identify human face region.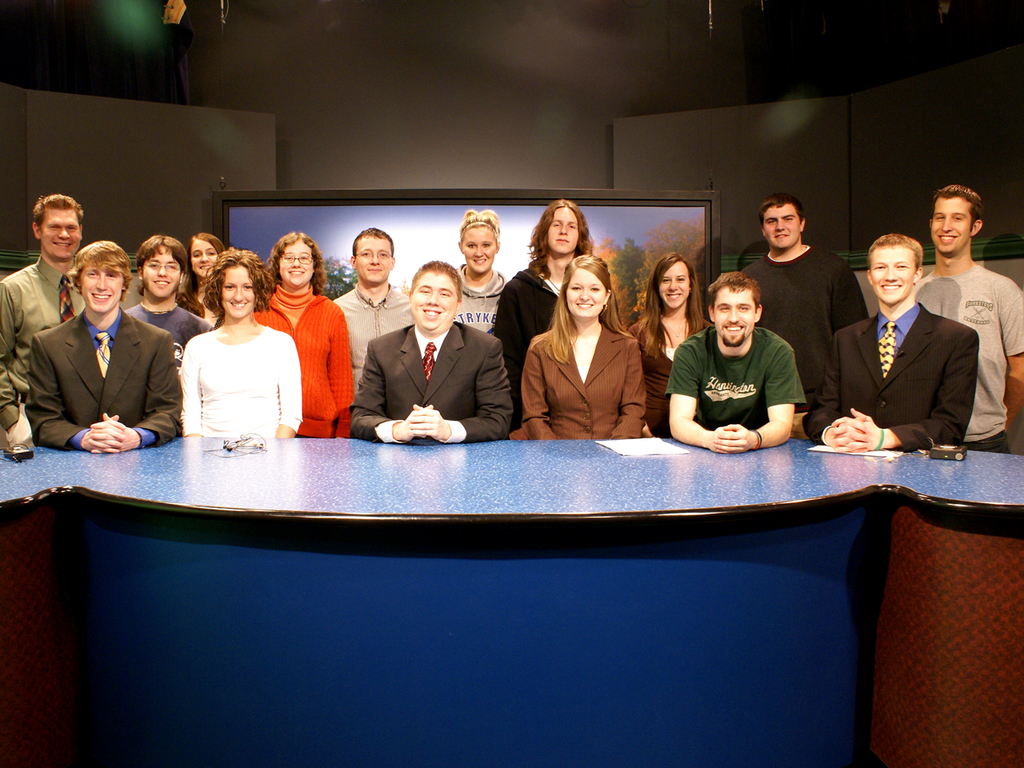
Region: x1=934, y1=204, x2=974, y2=252.
